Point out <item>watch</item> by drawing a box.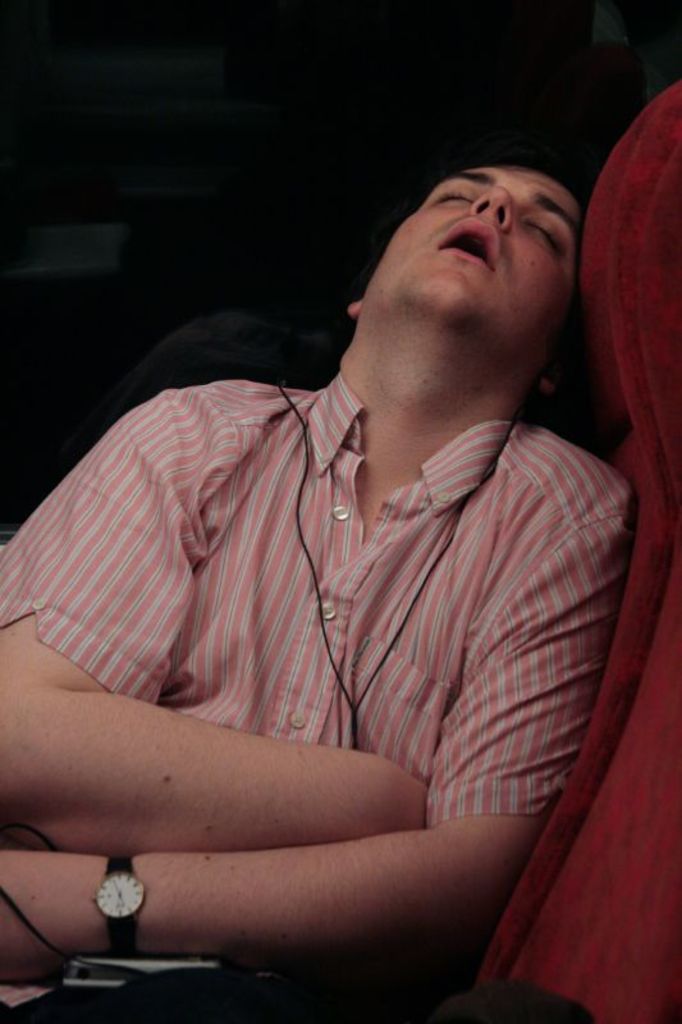
bbox=[91, 856, 147, 956].
